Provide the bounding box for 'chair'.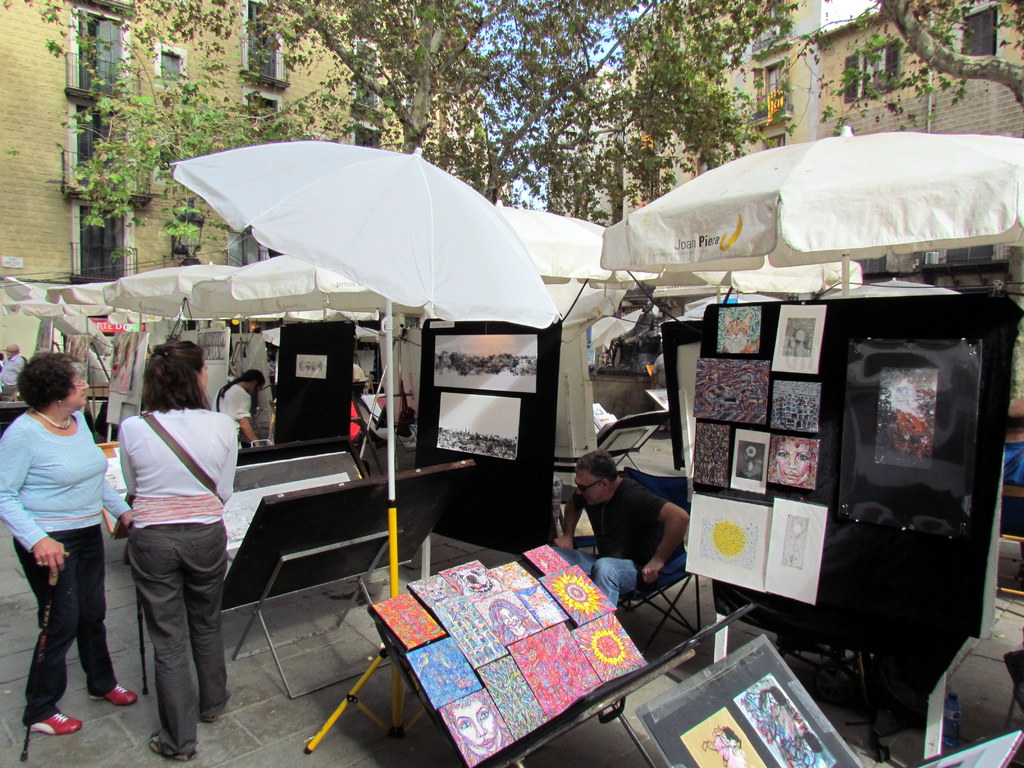
[350, 394, 410, 474].
